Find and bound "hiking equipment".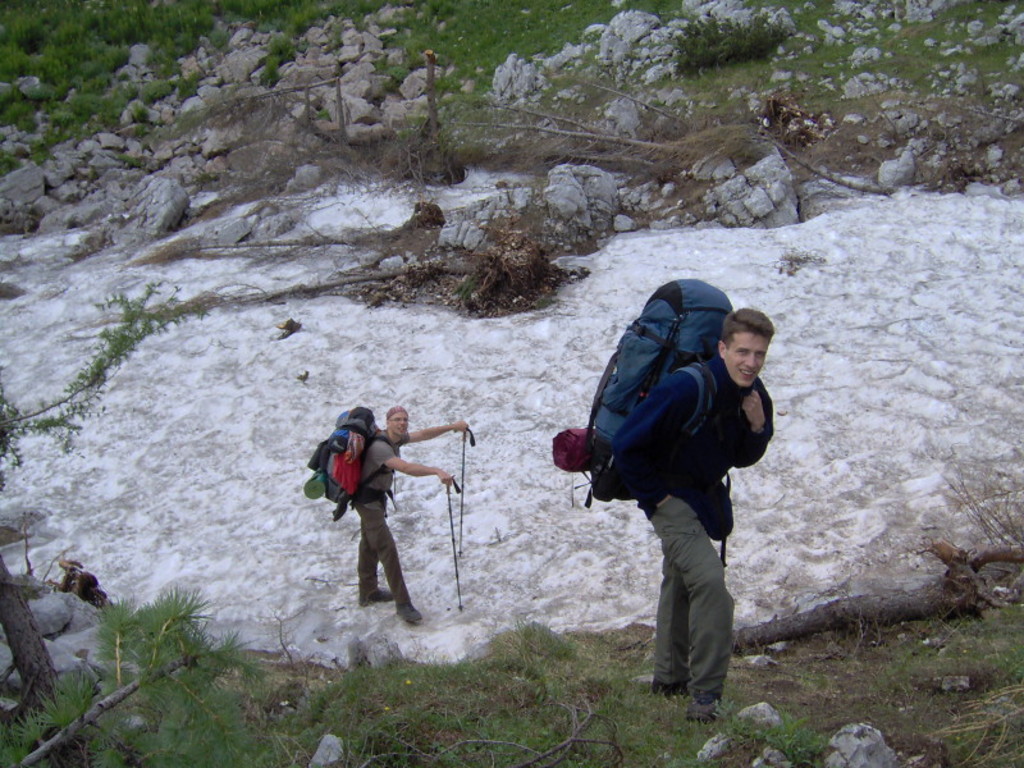
Bound: {"x1": 442, "y1": 477, "x2": 460, "y2": 616}.
